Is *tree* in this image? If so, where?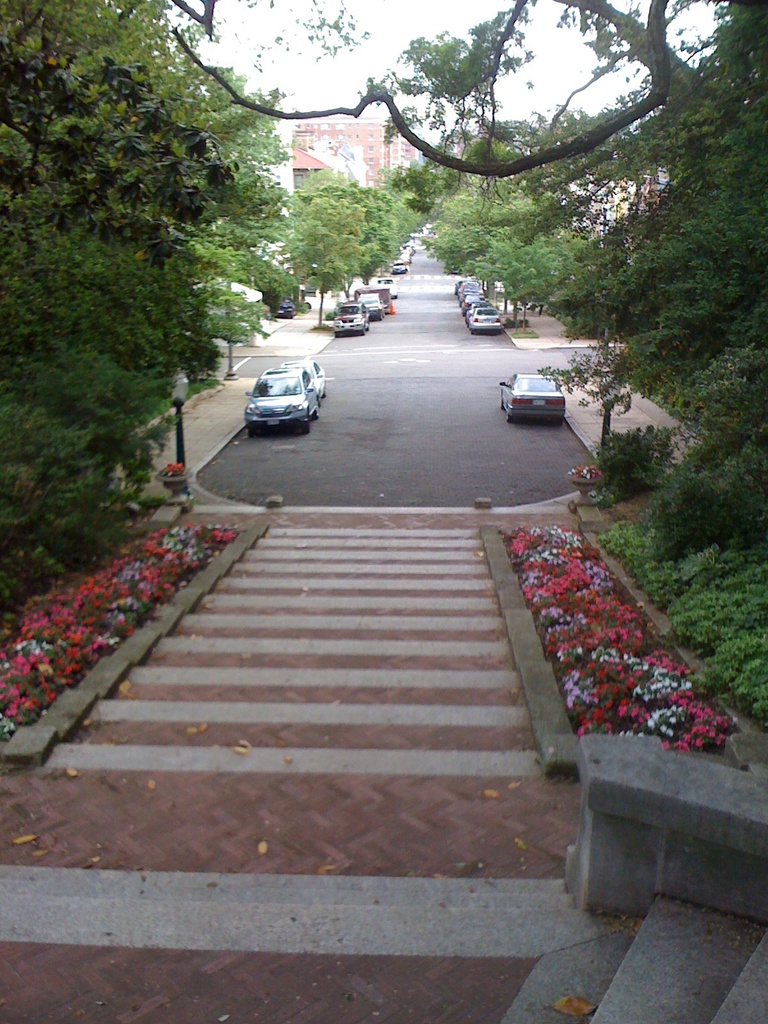
Yes, at x1=269 y1=183 x2=357 y2=339.
